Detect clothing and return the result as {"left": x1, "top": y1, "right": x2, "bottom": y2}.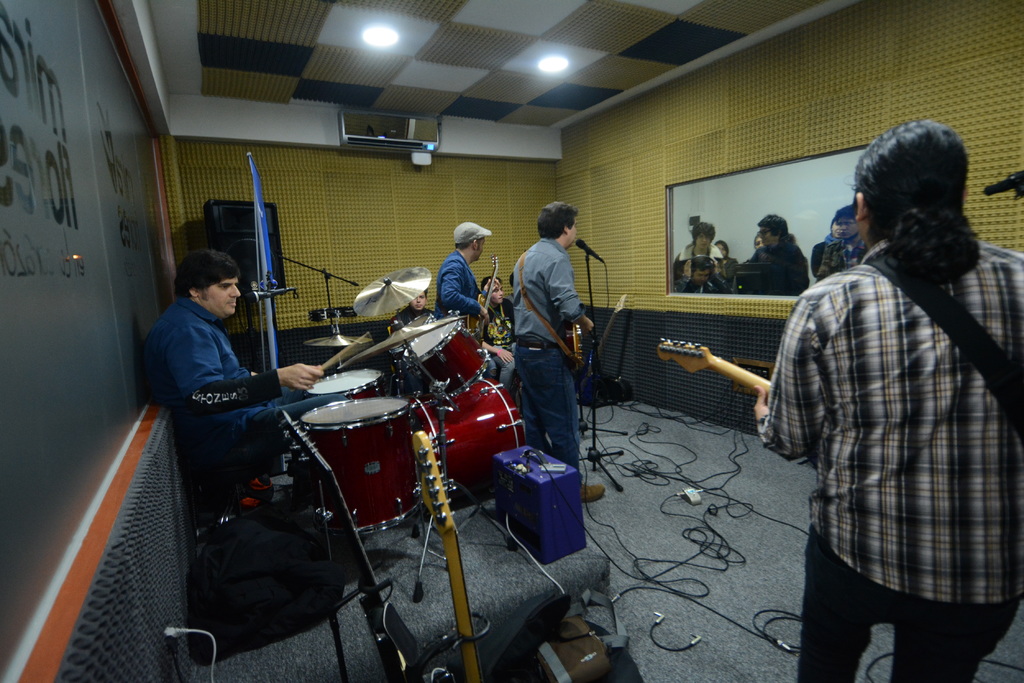
{"left": 139, "top": 291, "right": 350, "bottom": 464}.
